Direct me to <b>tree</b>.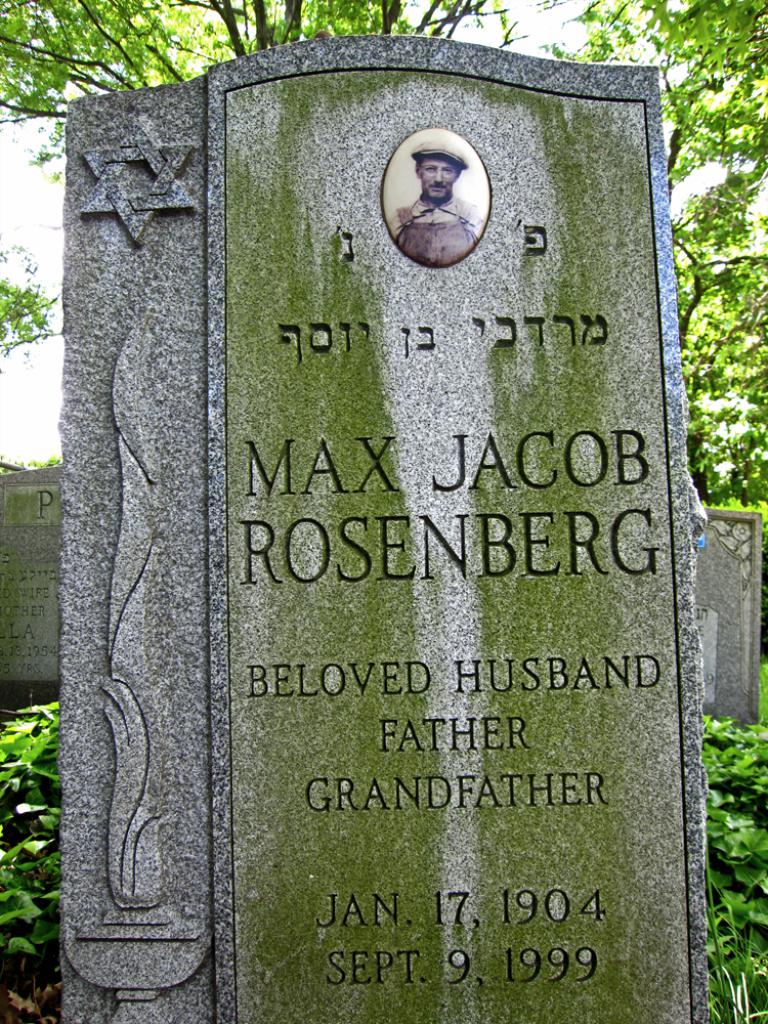
Direction: box(0, 0, 767, 521).
